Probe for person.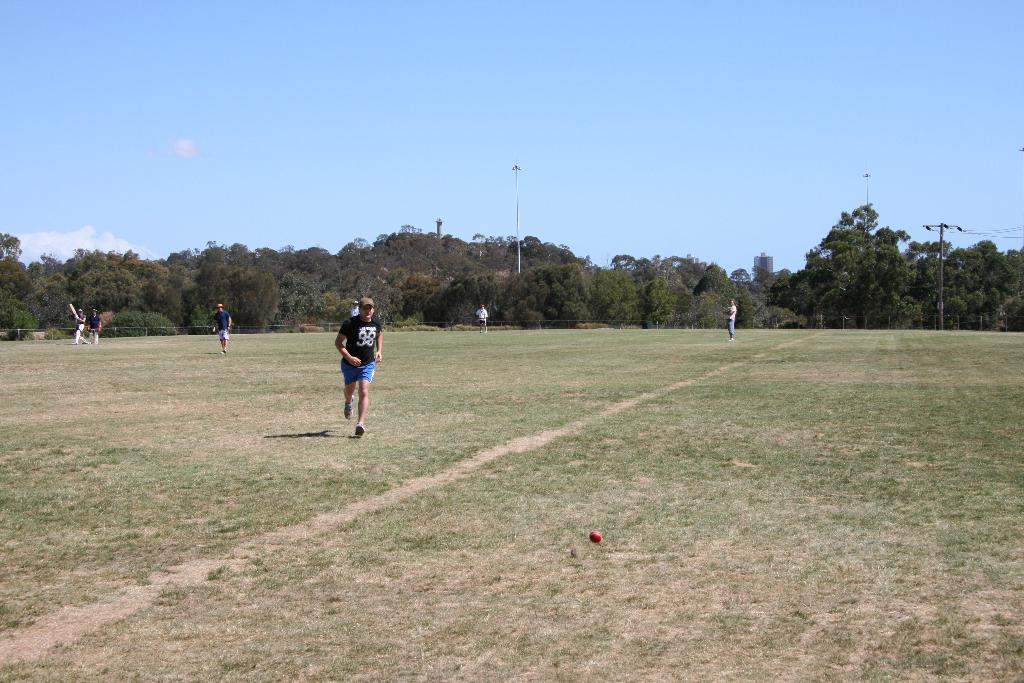
Probe result: BBox(327, 292, 381, 440).
